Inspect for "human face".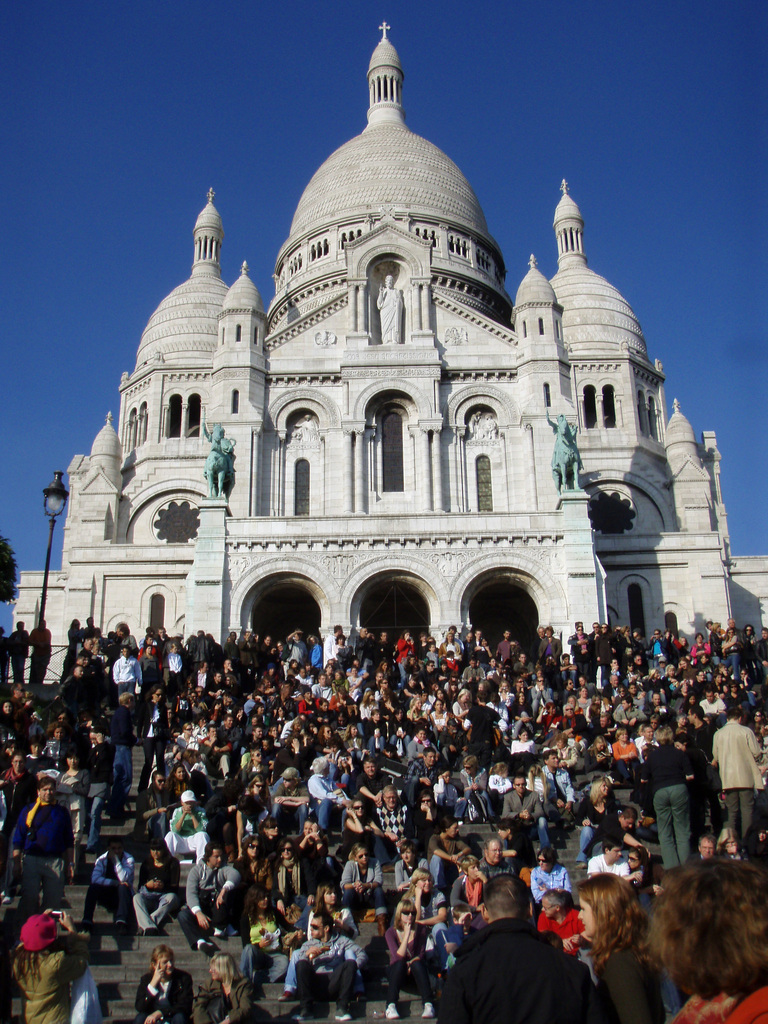
Inspection: bbox=(280, 842, 293, 857).
